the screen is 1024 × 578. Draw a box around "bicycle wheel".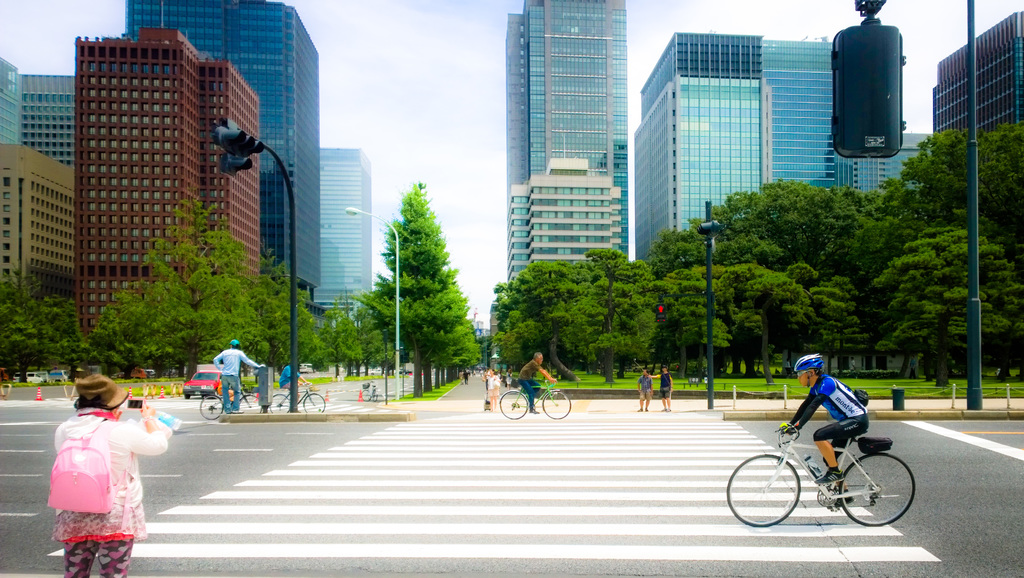
<region>199, 396, 221, 421</region>.
